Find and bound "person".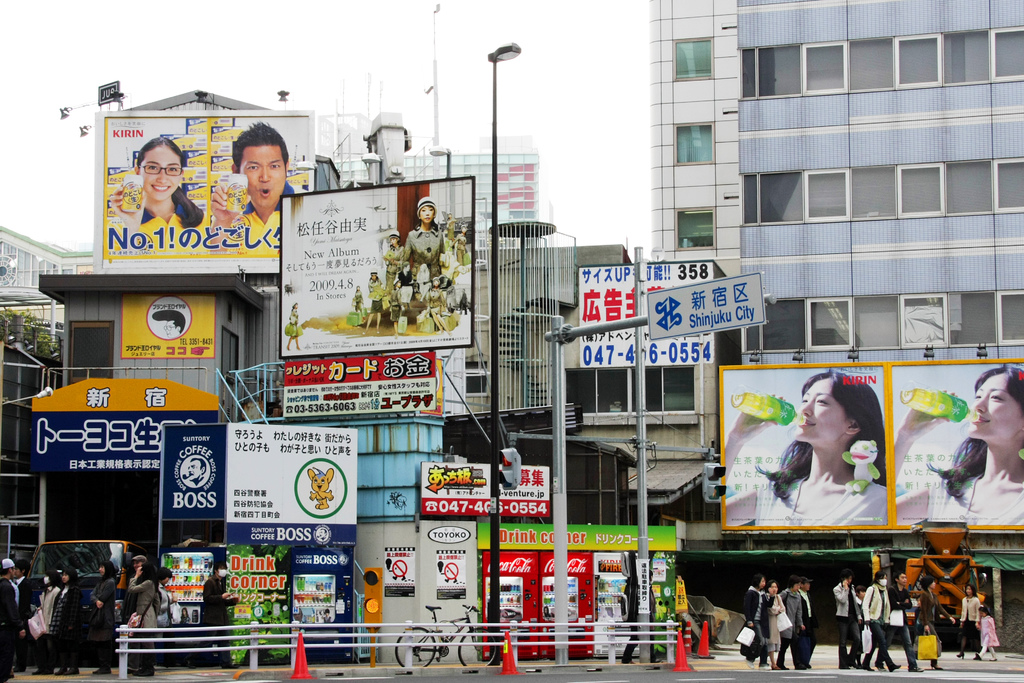
Bound: crop(764, 577, 778, 670).
